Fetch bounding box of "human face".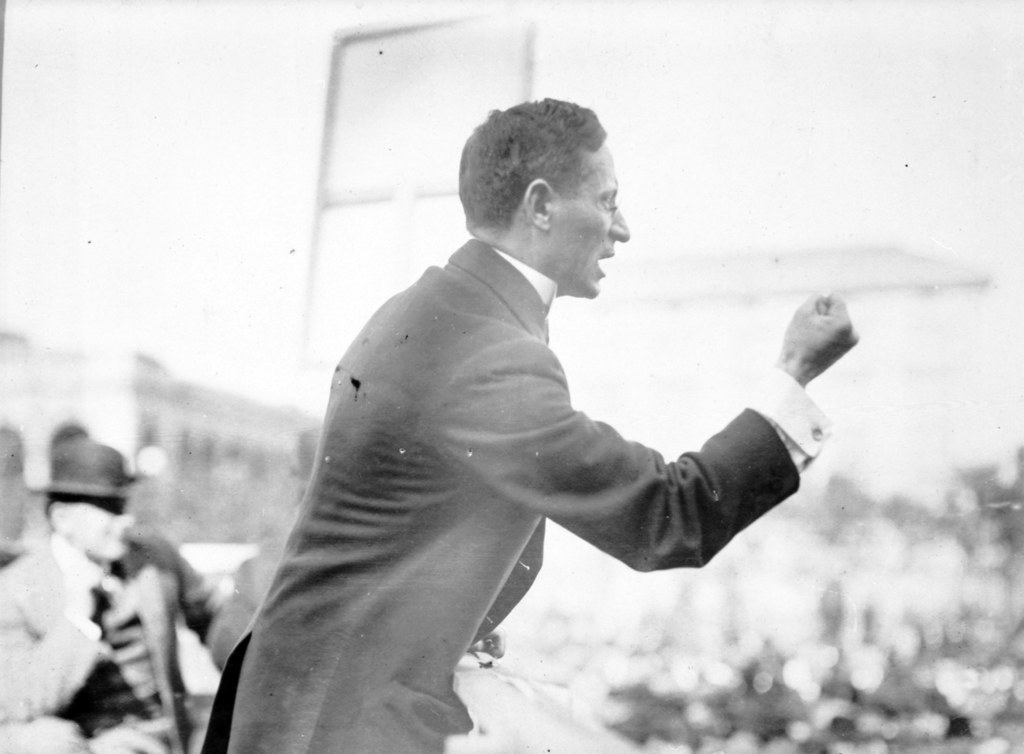
Bbox: 549/141/629/299.
